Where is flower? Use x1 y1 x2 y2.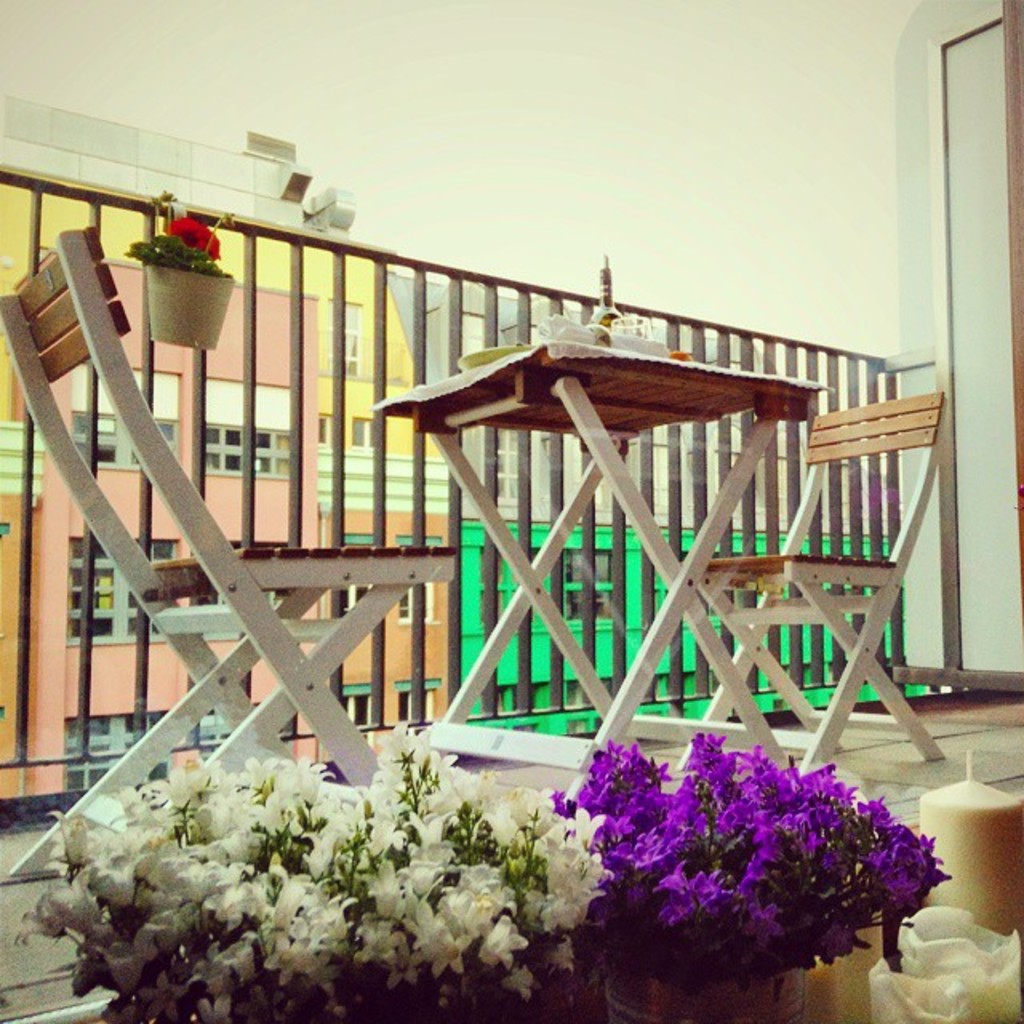
162 214 226 264.
